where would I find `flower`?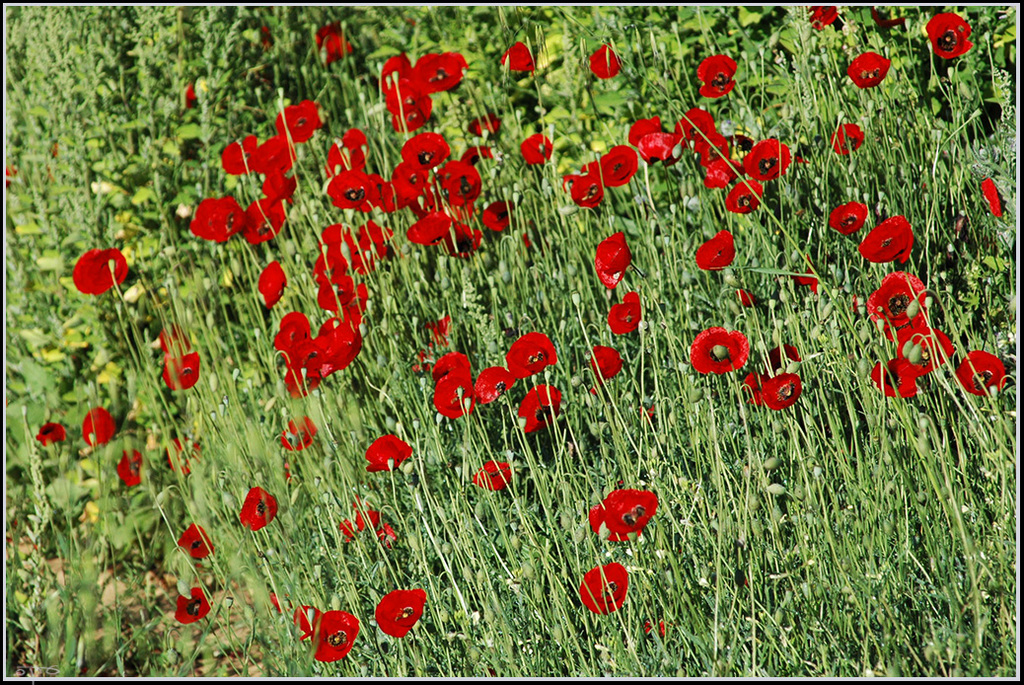
At <bbox>516, 386, 556, 428</bbox>.
